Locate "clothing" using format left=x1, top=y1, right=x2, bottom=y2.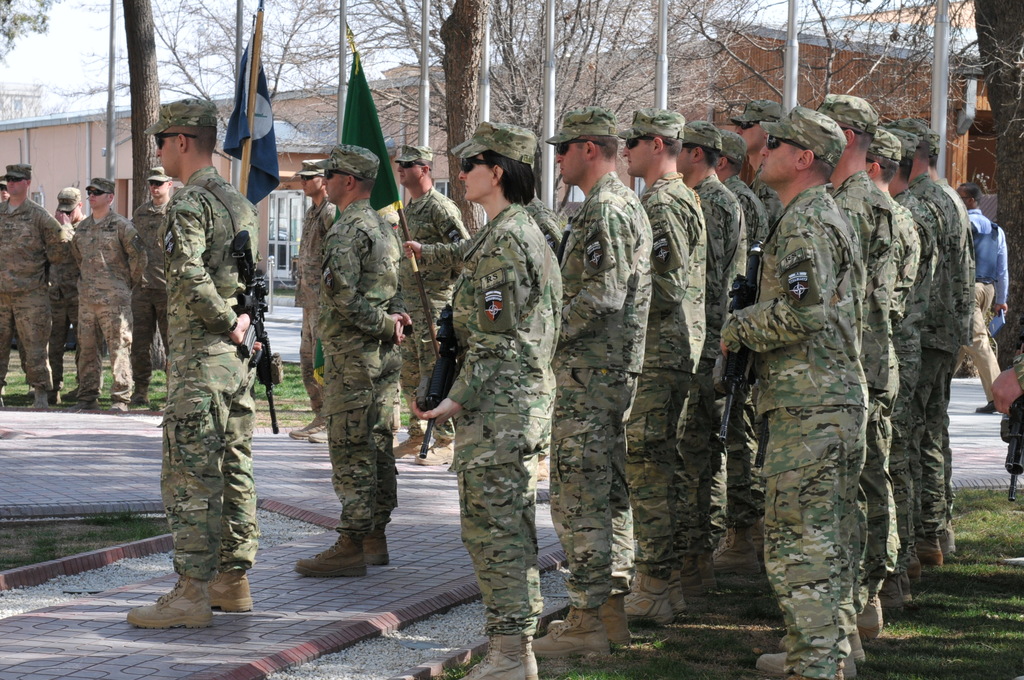
left=163, top=166, right=259, bottom=583.
